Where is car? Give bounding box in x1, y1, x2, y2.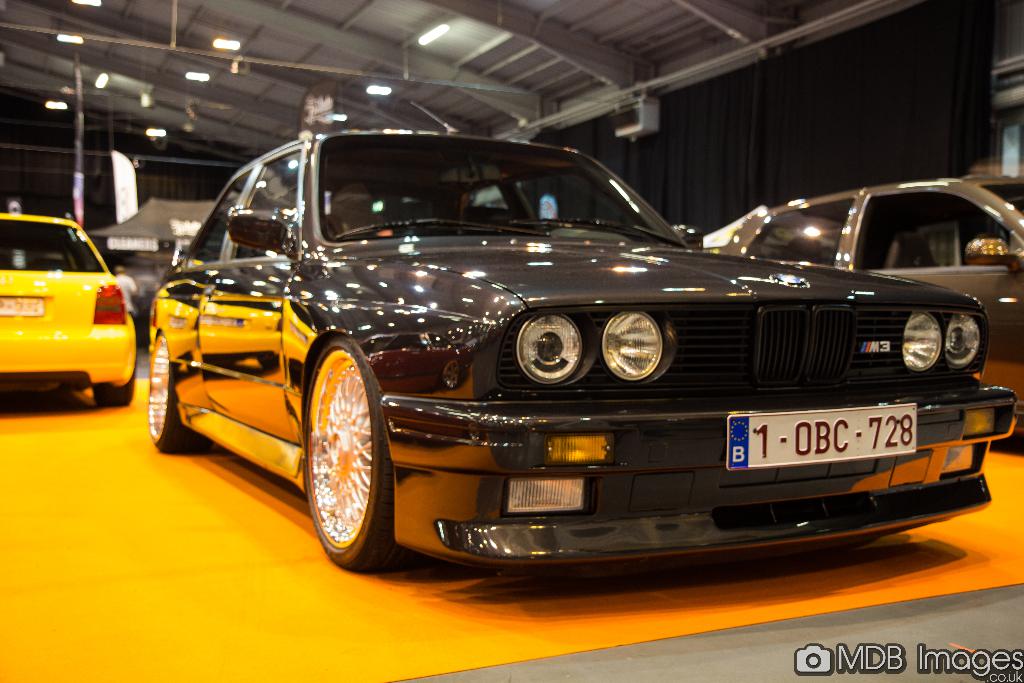
717, 171, 1023, 452.
